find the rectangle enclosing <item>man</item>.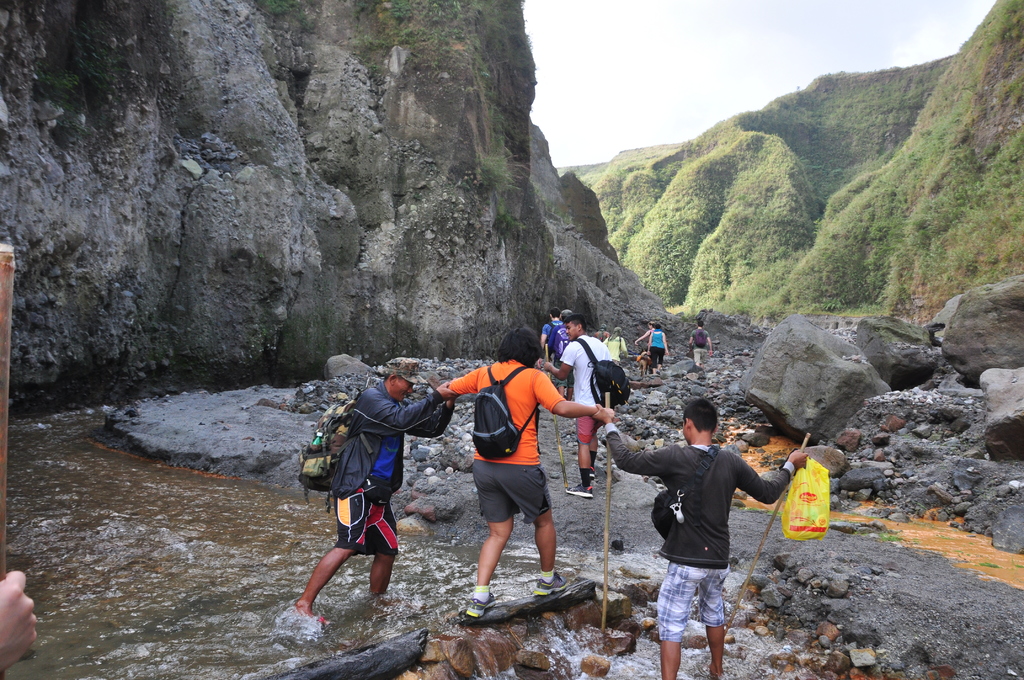
(x1=440, y1=325, x2=609, y2=619).
